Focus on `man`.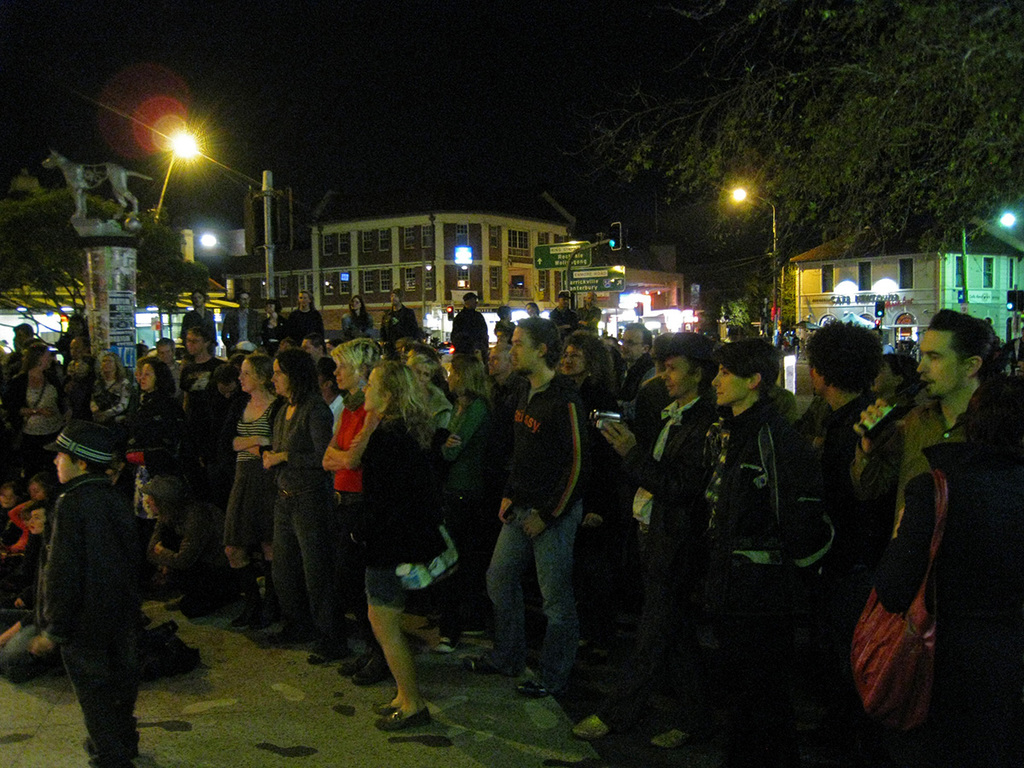
Focused at (156,331,185,383).
